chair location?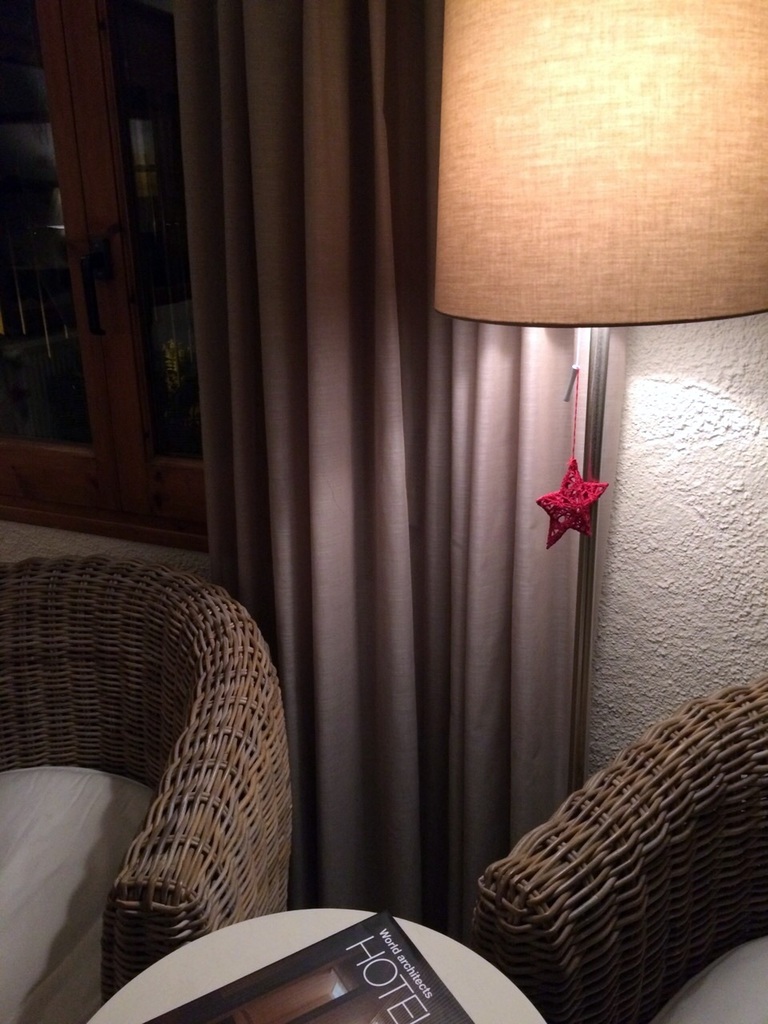
{"x1": 13, "y1": 507, "x2": 326, "y2": 1023}
